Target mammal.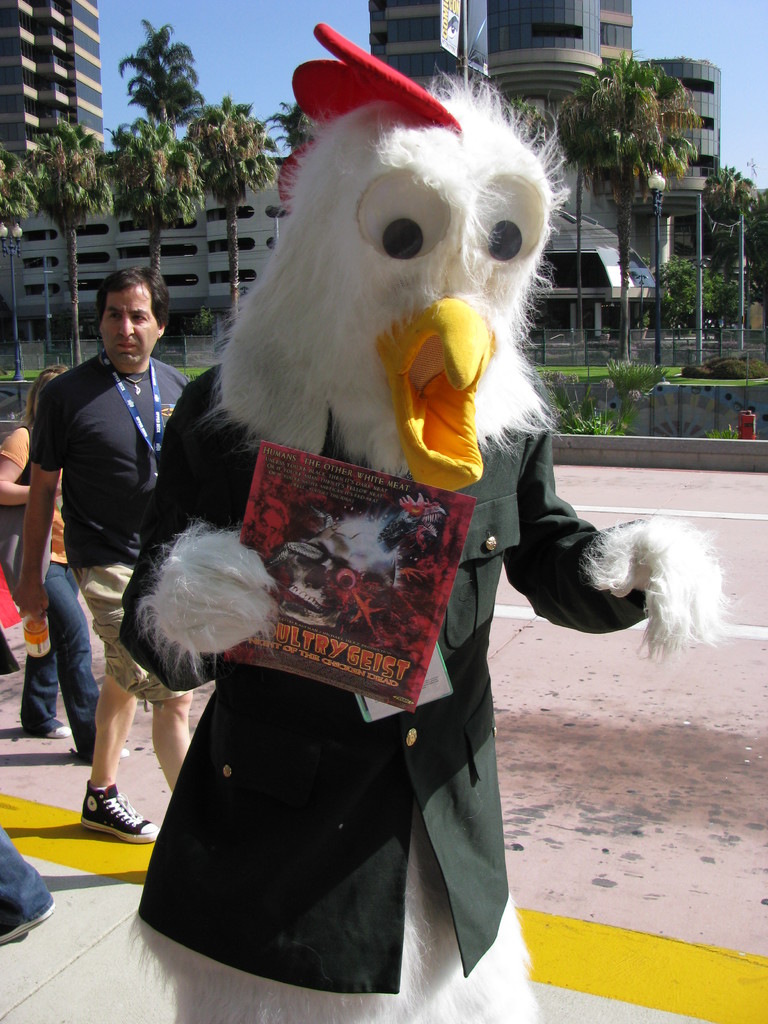
Target region: (118, 22, 732, 1023).
